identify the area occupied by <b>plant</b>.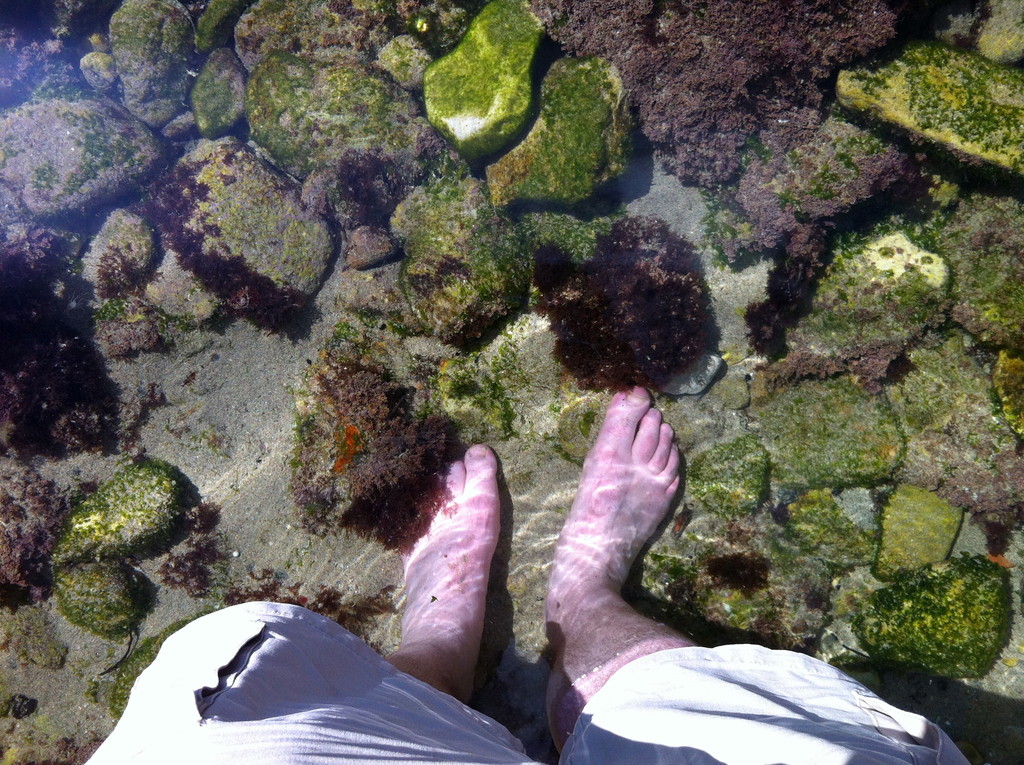
Area: {"left": 850, "top": 536, "right": 1023, "bottom": 687}.
